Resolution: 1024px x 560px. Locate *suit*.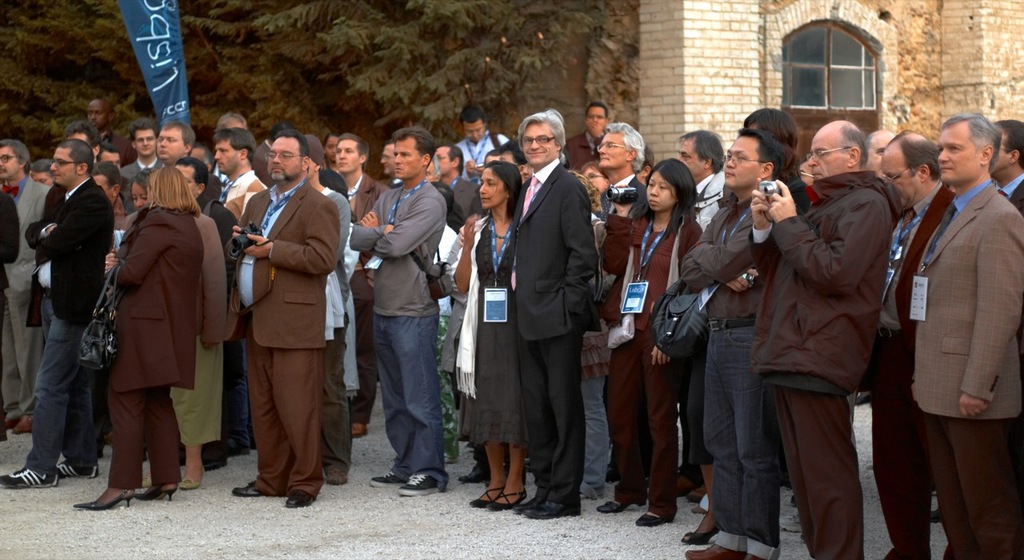
122, 158, 166, 185.
